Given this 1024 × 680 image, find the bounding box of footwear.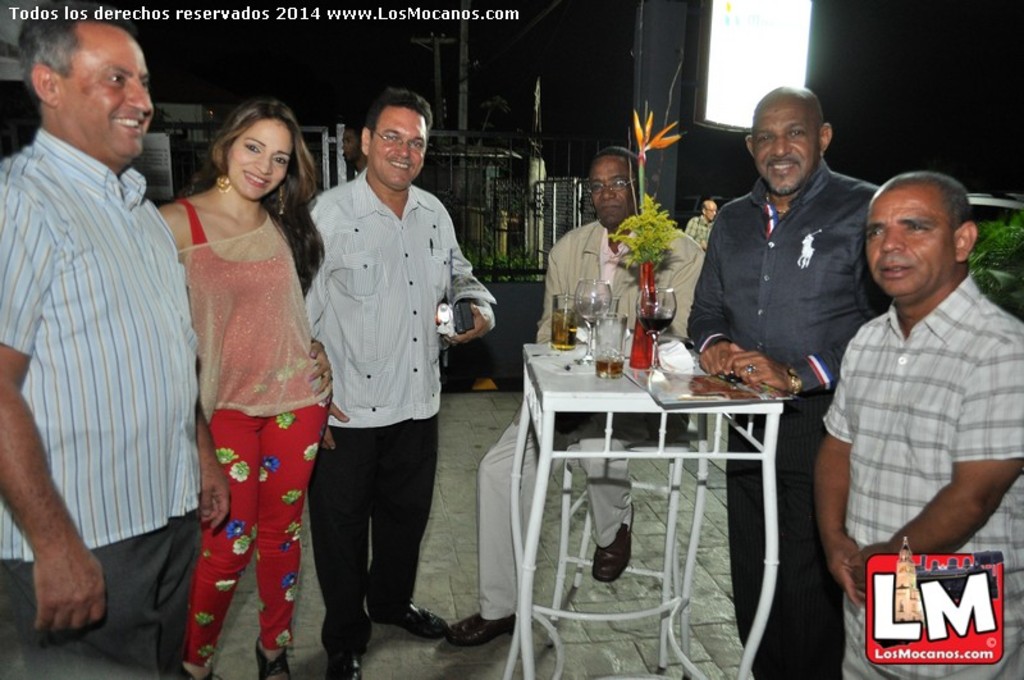
(left=374, top=601, right=445, bottom=633).
